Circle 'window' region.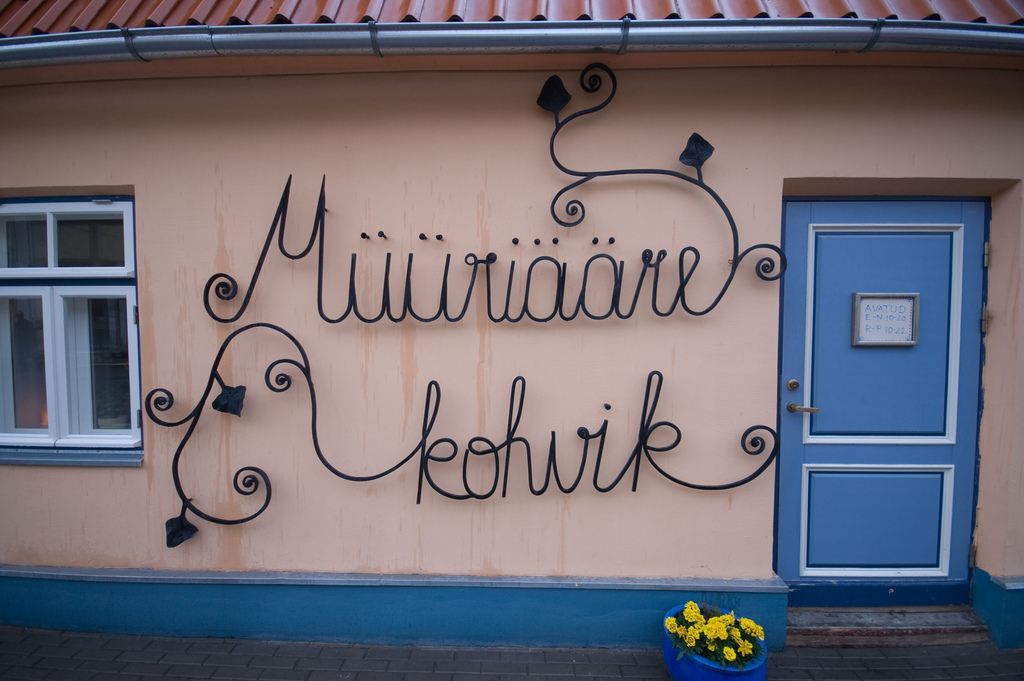
Region: (1, 193, 150, 446).
